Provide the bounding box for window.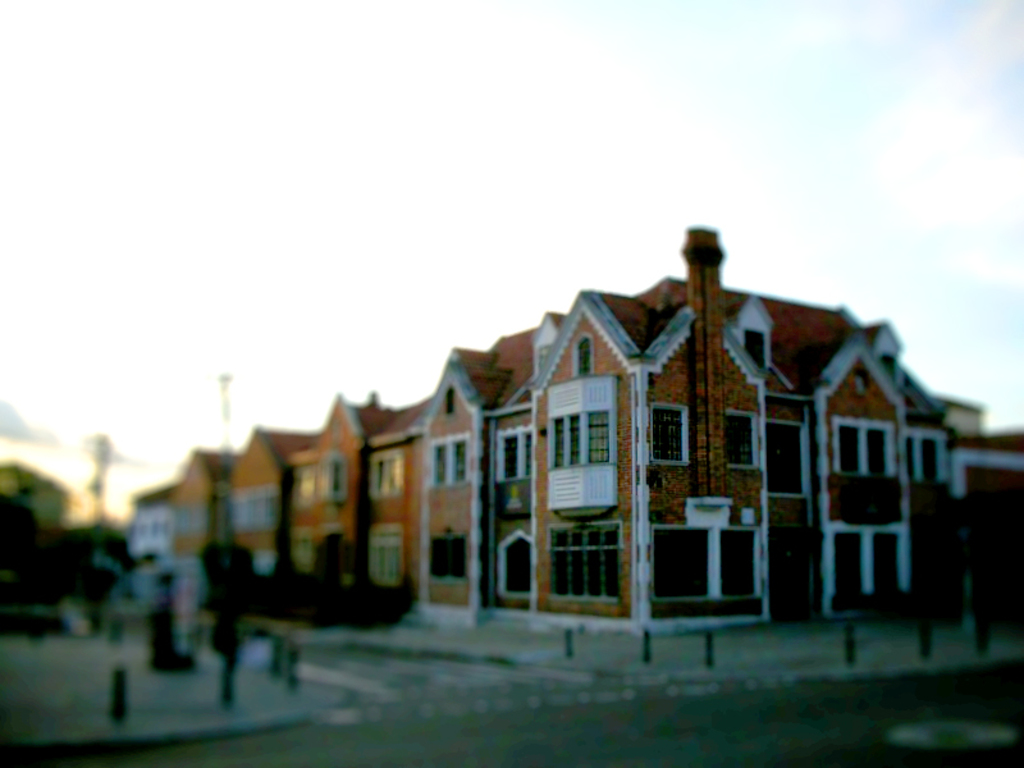
box=[435, 430, 474, 488].
